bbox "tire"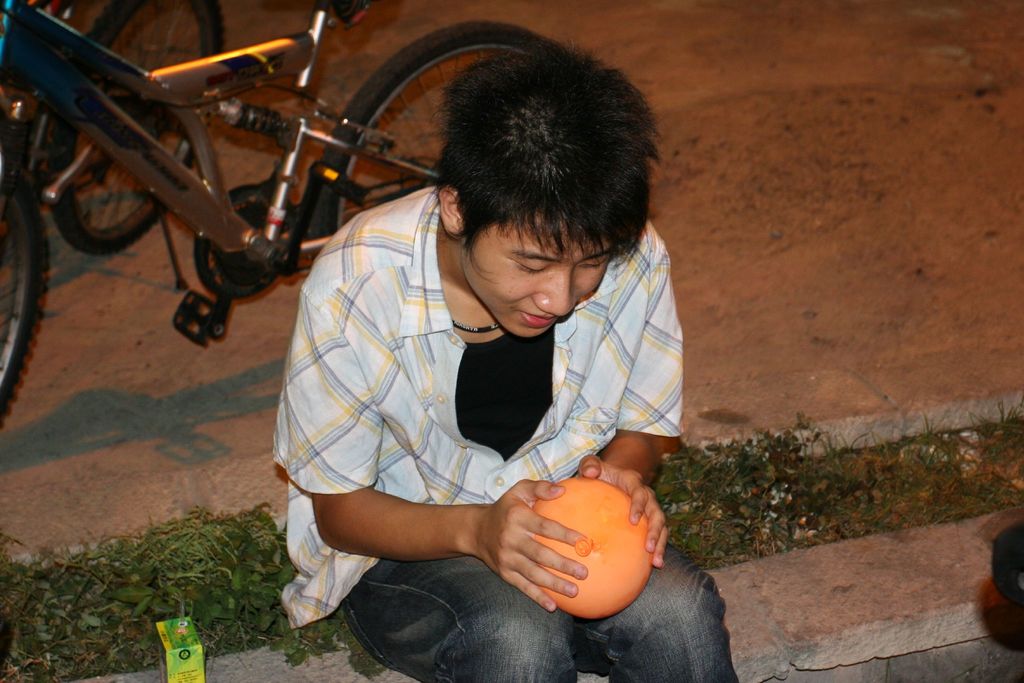
0, 169, 50, 431
